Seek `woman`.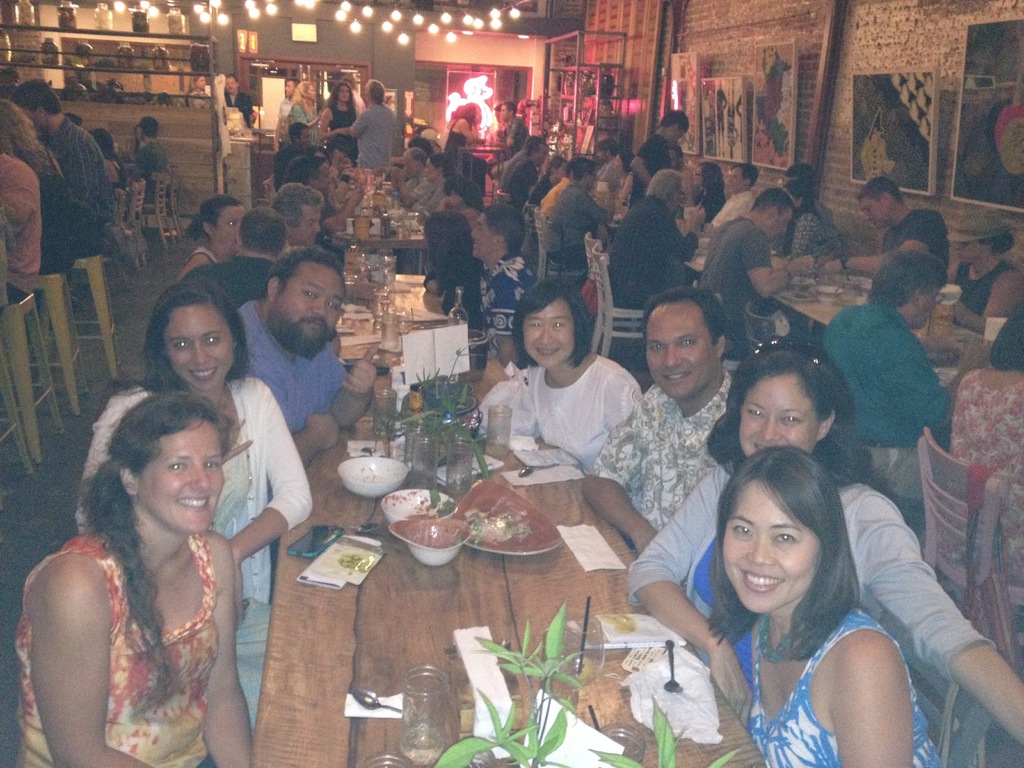
[x1=0, y1=103, x2=79, y2=279].
